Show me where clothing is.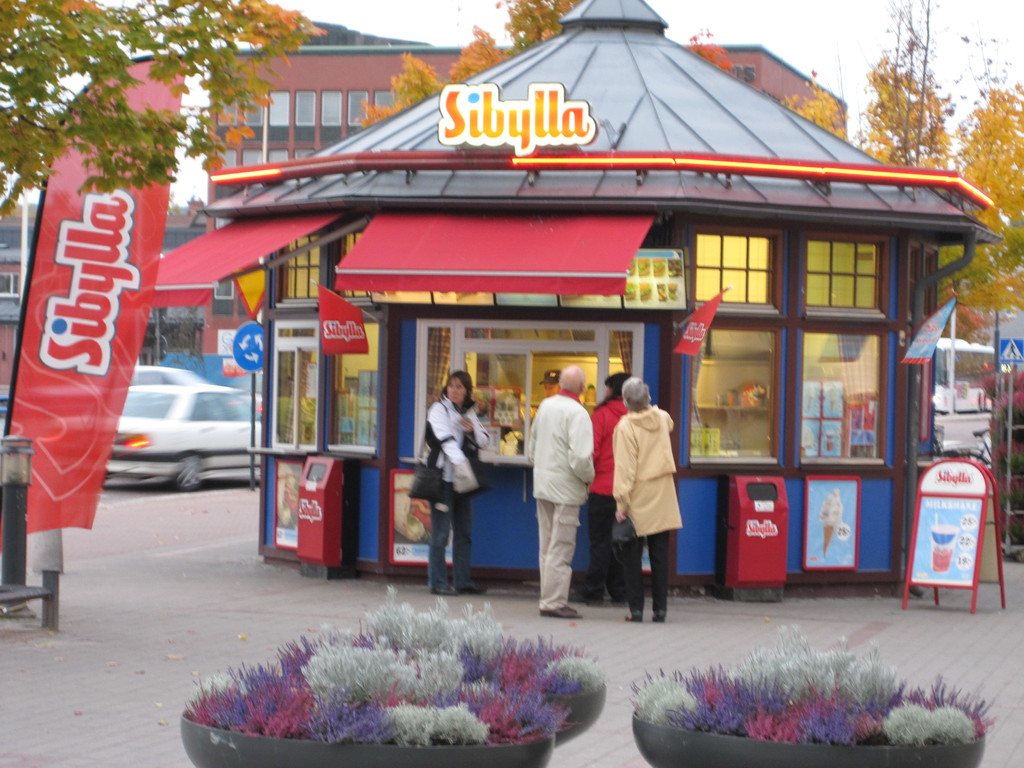
clothing is at l=431, t=399, r=476, b=490.
